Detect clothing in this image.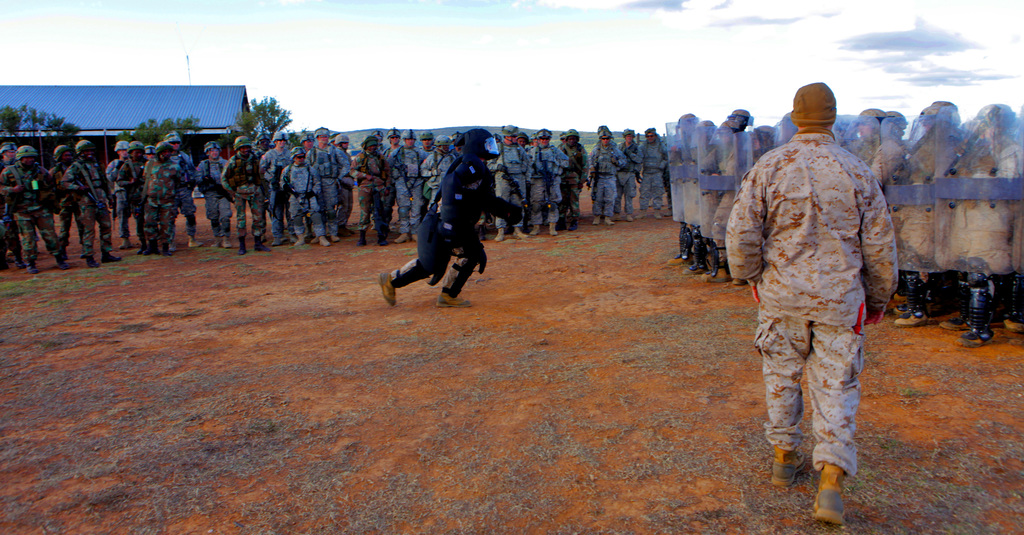
Detection: <box>888,134,961,276</box>.
